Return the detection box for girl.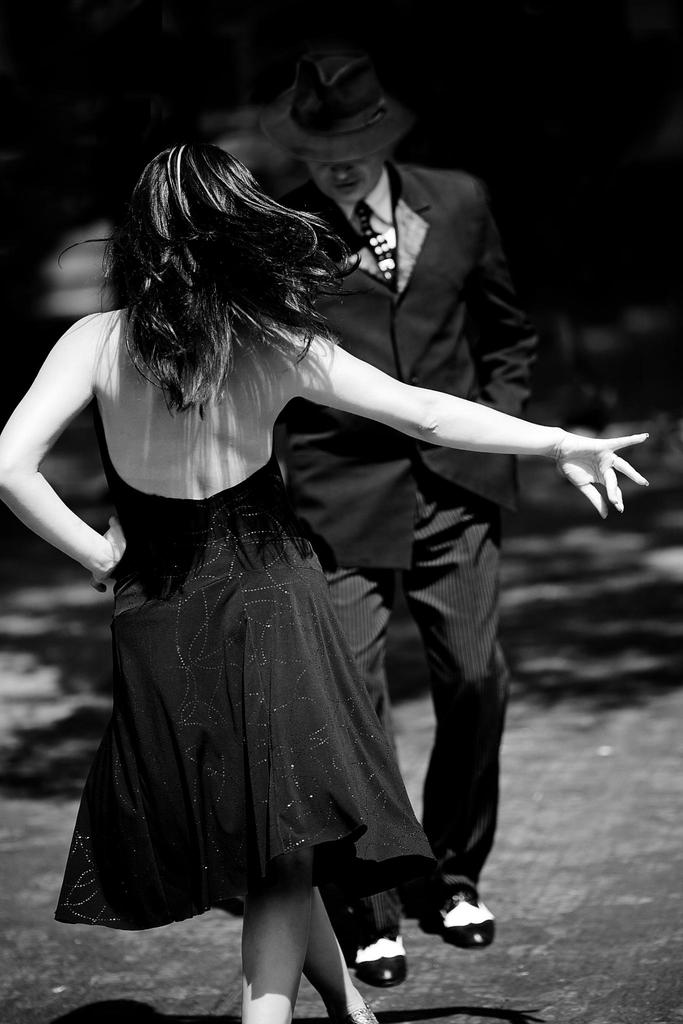
(0, 139, 652, 1023).
